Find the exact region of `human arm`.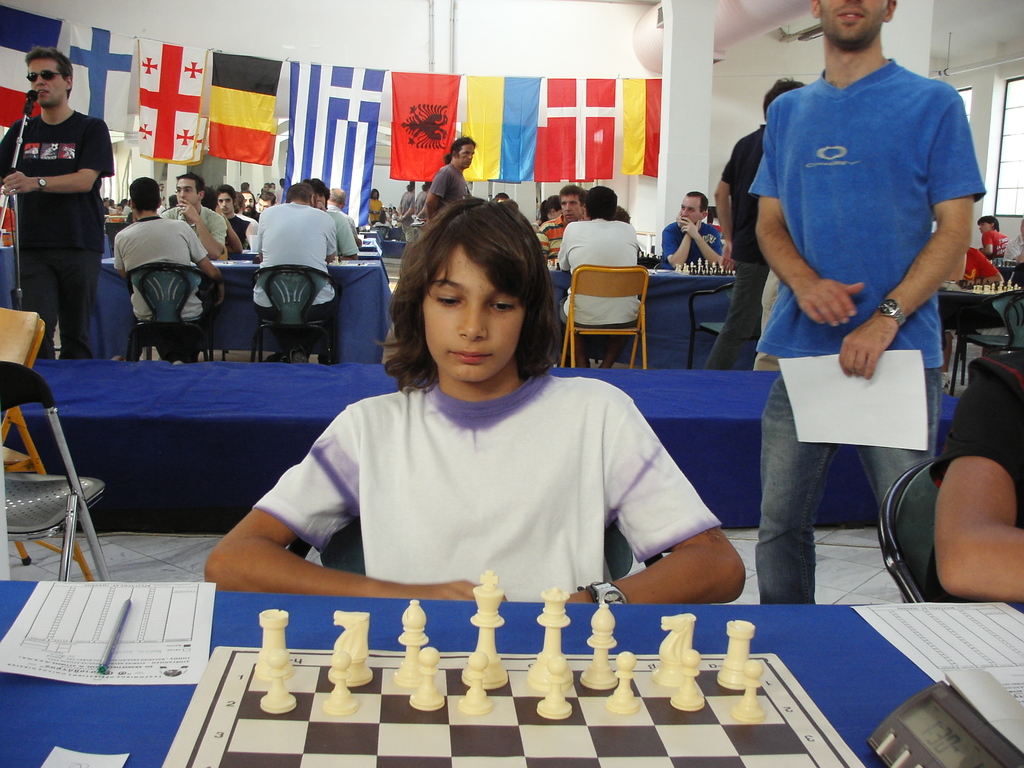
Exact region: (244,221,256,249).
